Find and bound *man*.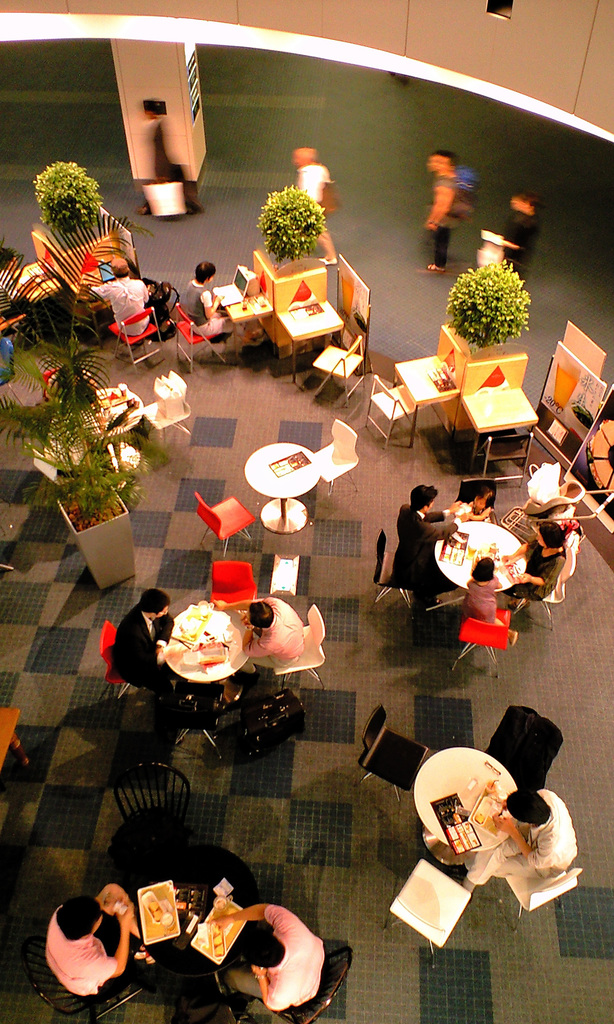
Bound: region(471, 784, 579, 889).
